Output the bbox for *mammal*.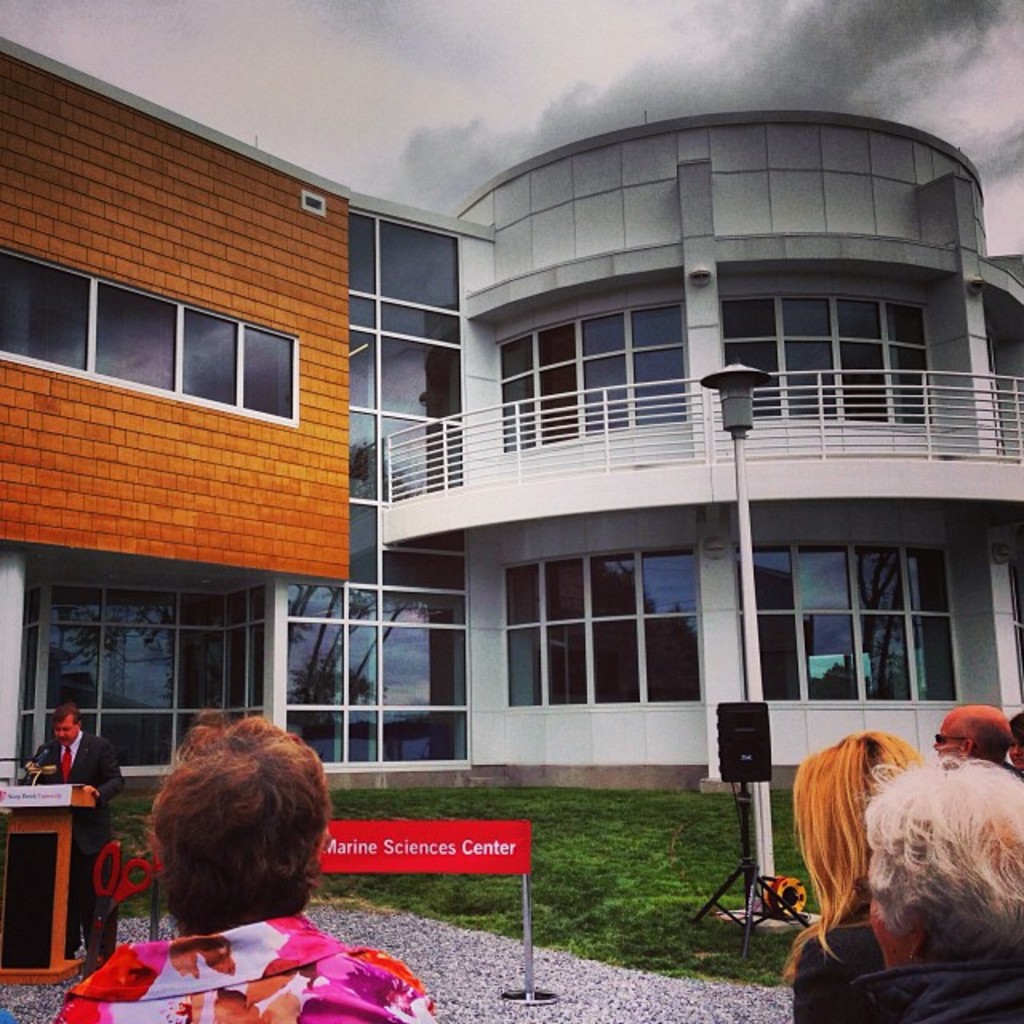
crop(1010, 709, 1022, 770).
